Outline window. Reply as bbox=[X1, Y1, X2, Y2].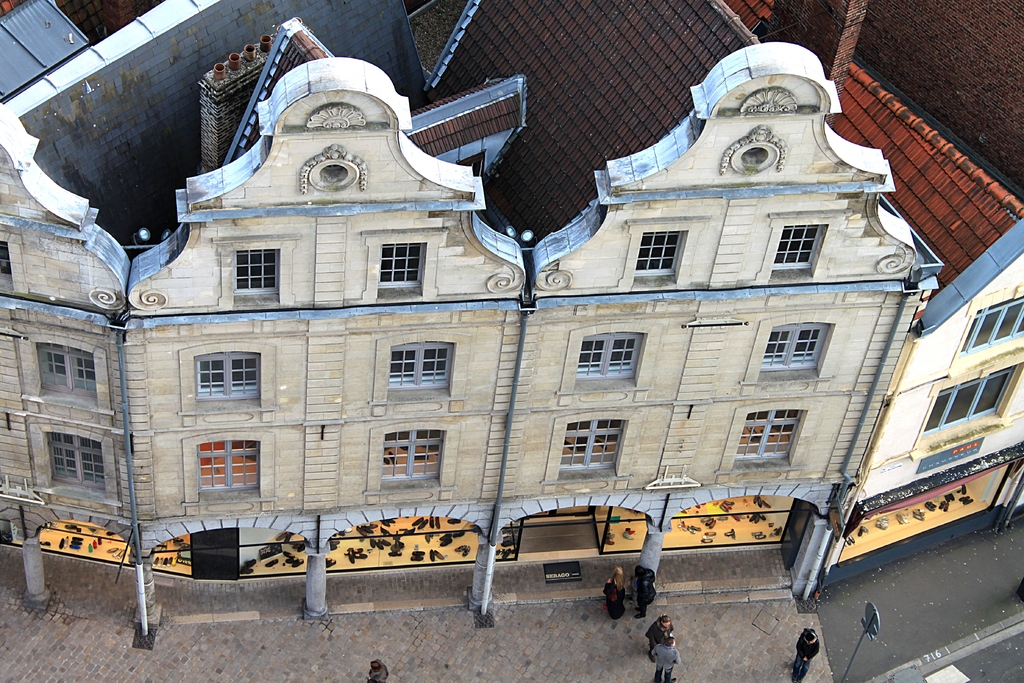
bbox=[196, 441, 261, 493].
